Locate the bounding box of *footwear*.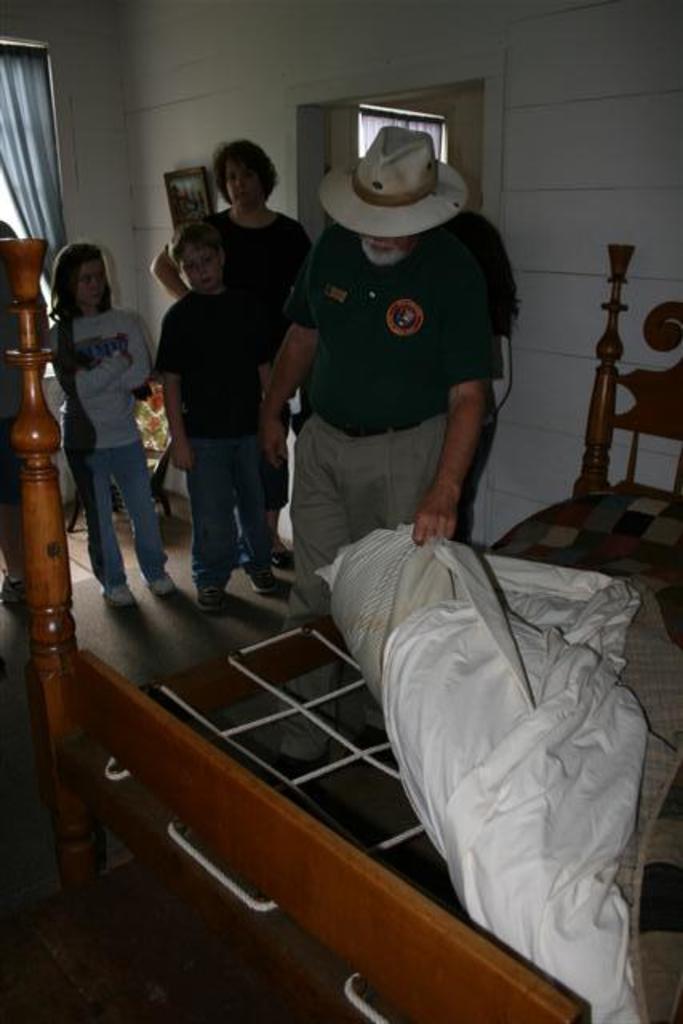
Bounding box: {"left": 194, "top": 584, "right": 230, "bottom": 613}.
